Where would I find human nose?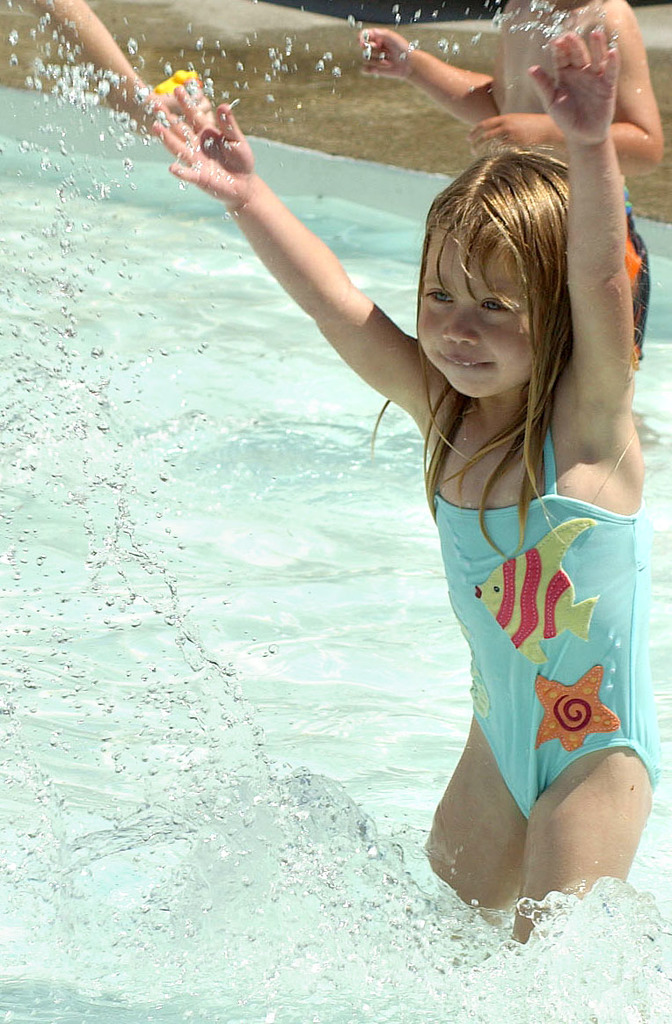
At bbox=(439, 300, 484, 347).
